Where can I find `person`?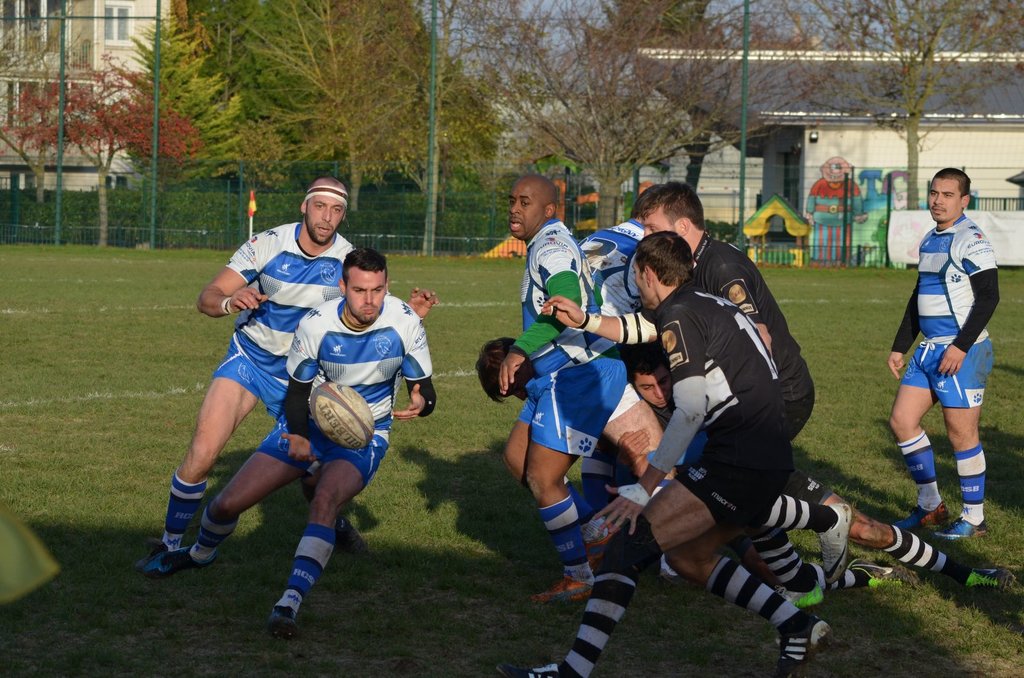
You can find it at 147 174 436 572.
